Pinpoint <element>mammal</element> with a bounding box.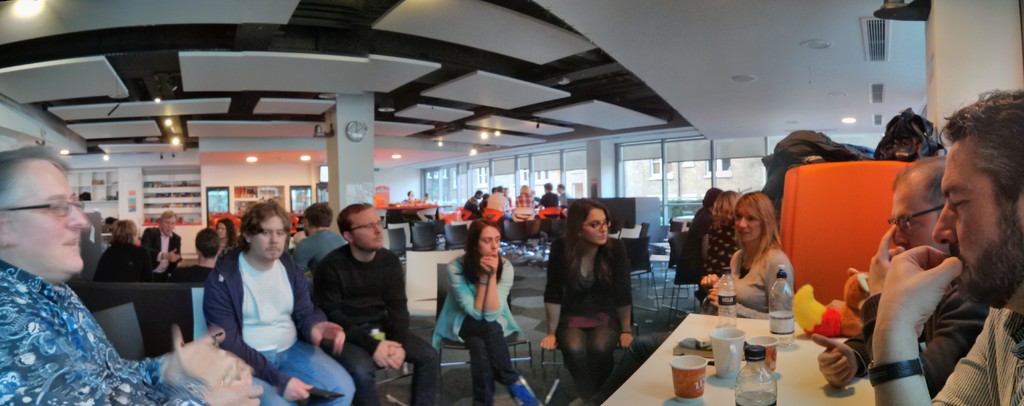
<bbox>504, 188, 513, 207</bbox>.
